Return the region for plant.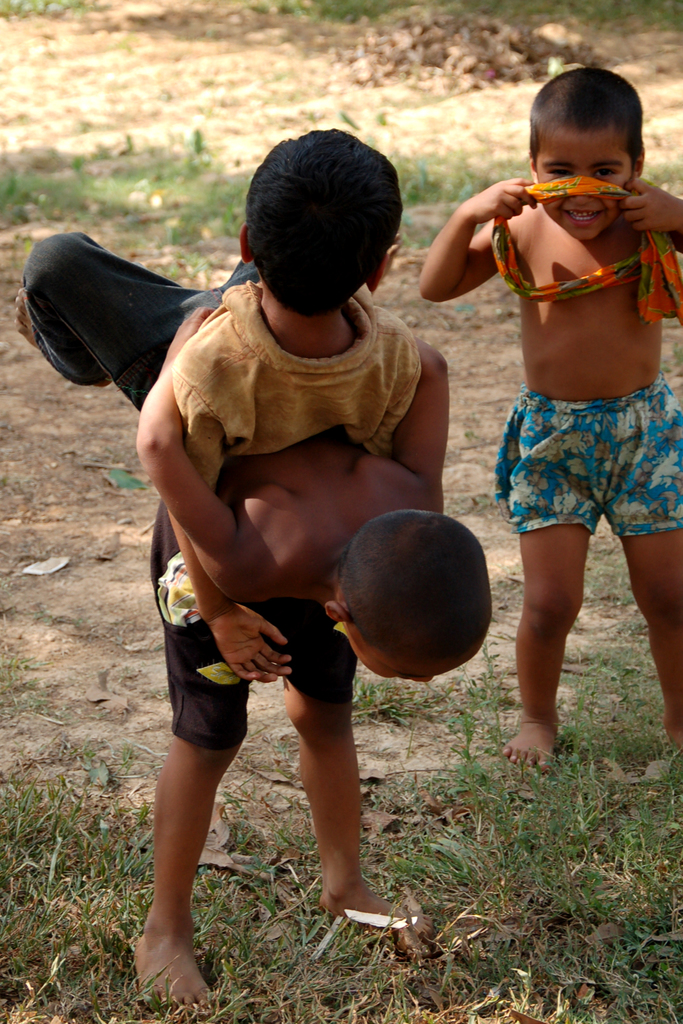
crop(362, 134, 376, 147).
